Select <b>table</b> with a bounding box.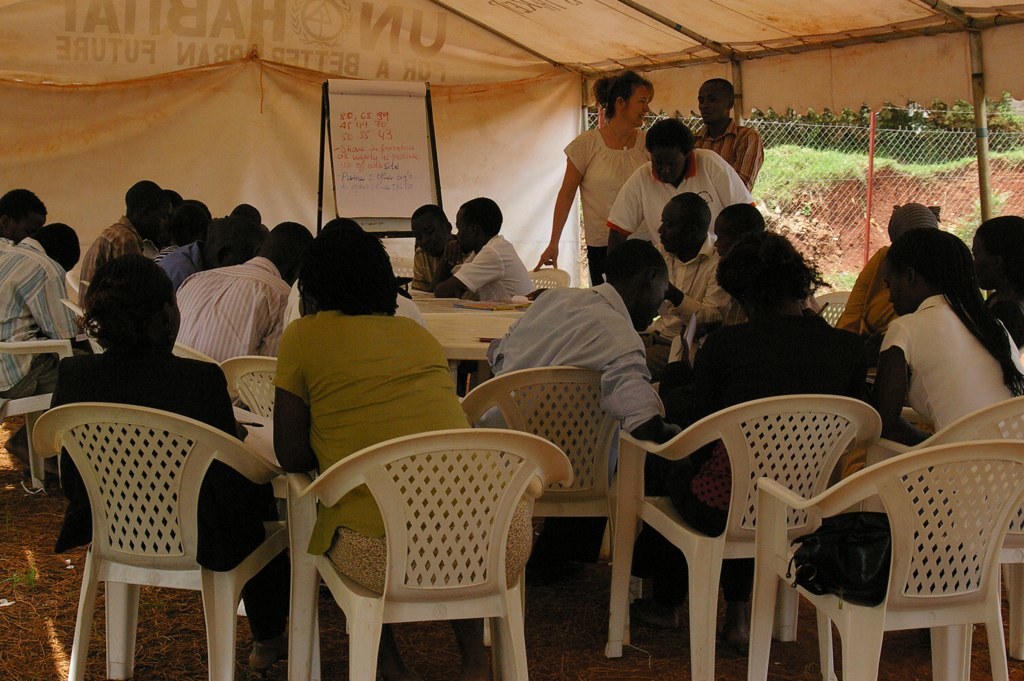
locate(259, 282, 687, 462).
